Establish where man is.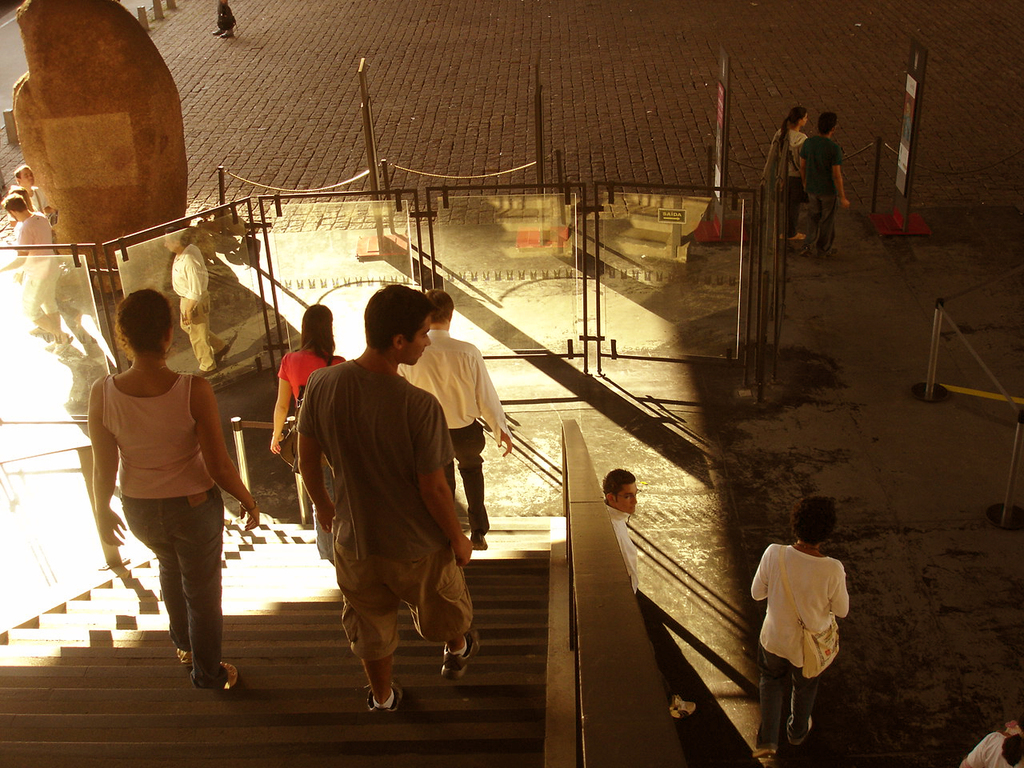
Established at [406,288,510,550].
